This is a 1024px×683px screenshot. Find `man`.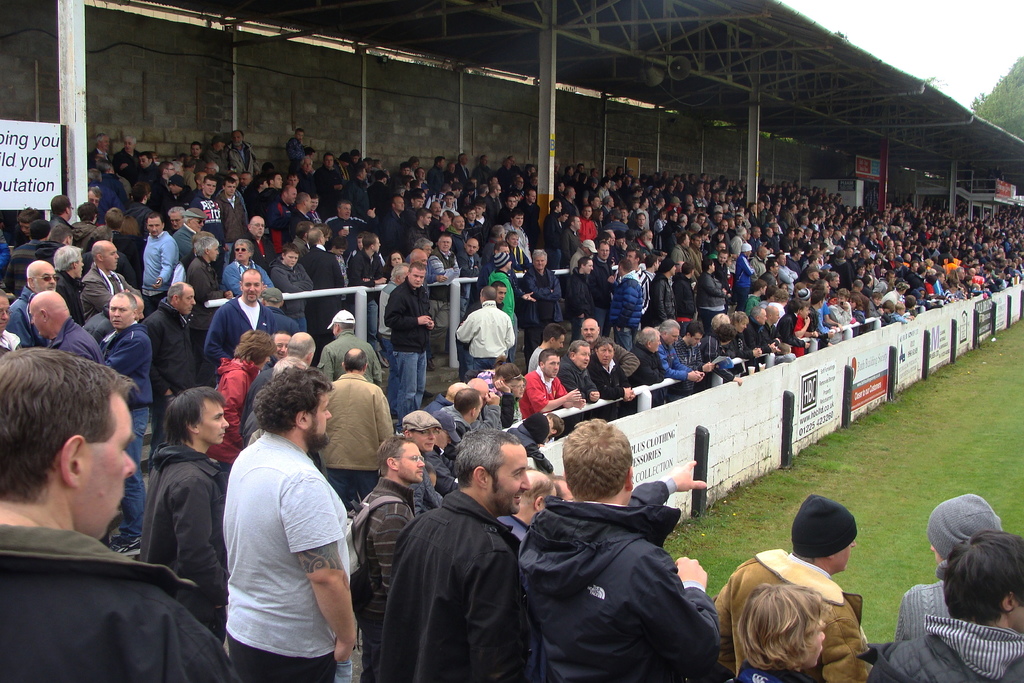
Bounding box: <bbox>874, 527, 1023, 682</bbox>.
